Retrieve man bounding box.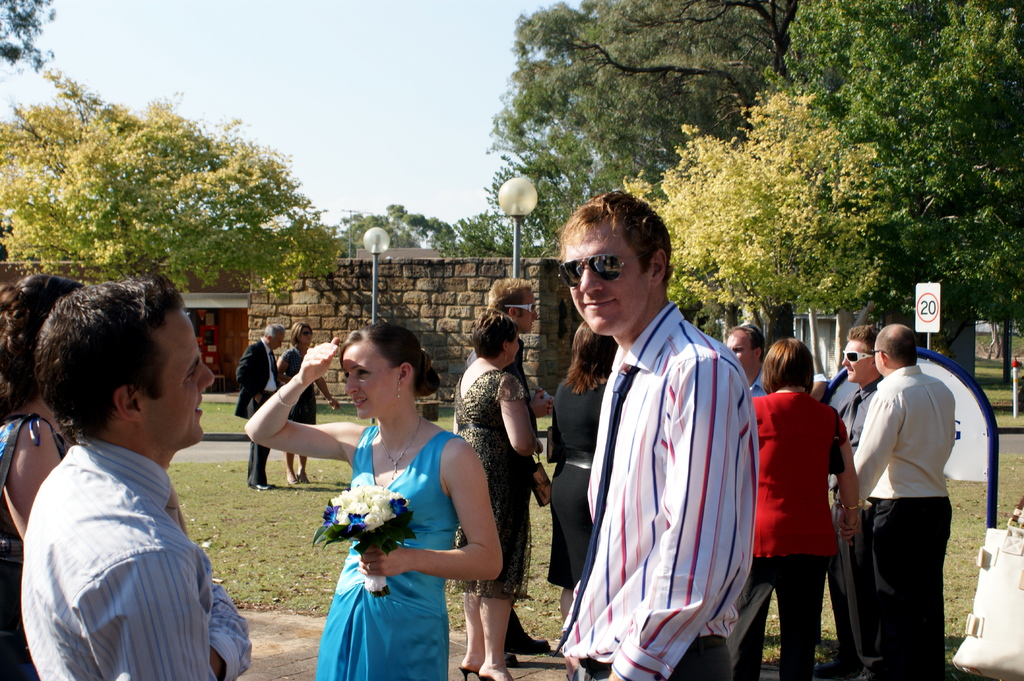
Bounding box: pyautogui.locateOnScreen(814, 327, 893, 666).
